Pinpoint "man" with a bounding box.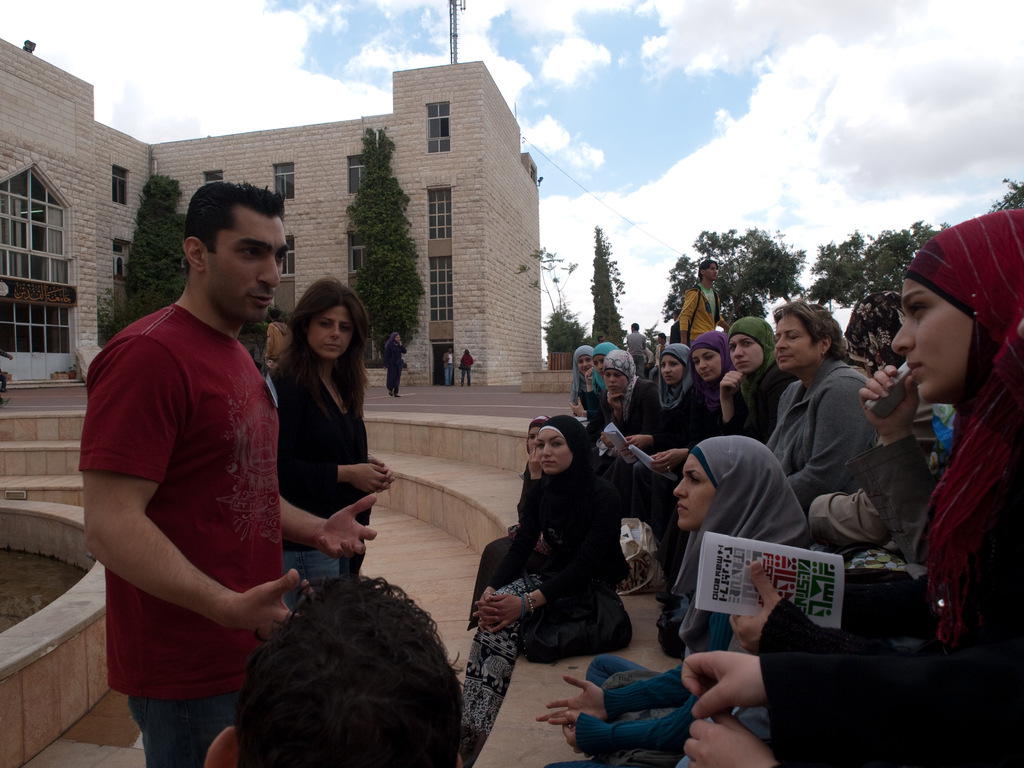
locate(599, 333, 608, 342).
